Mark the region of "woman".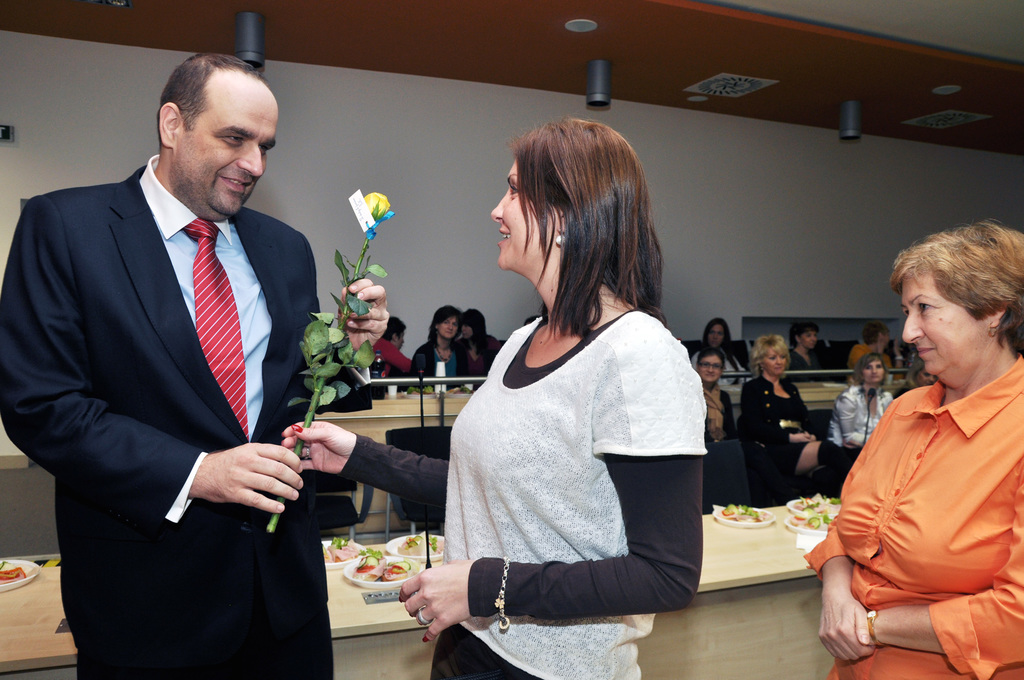
Region: [739,333,825,489].
